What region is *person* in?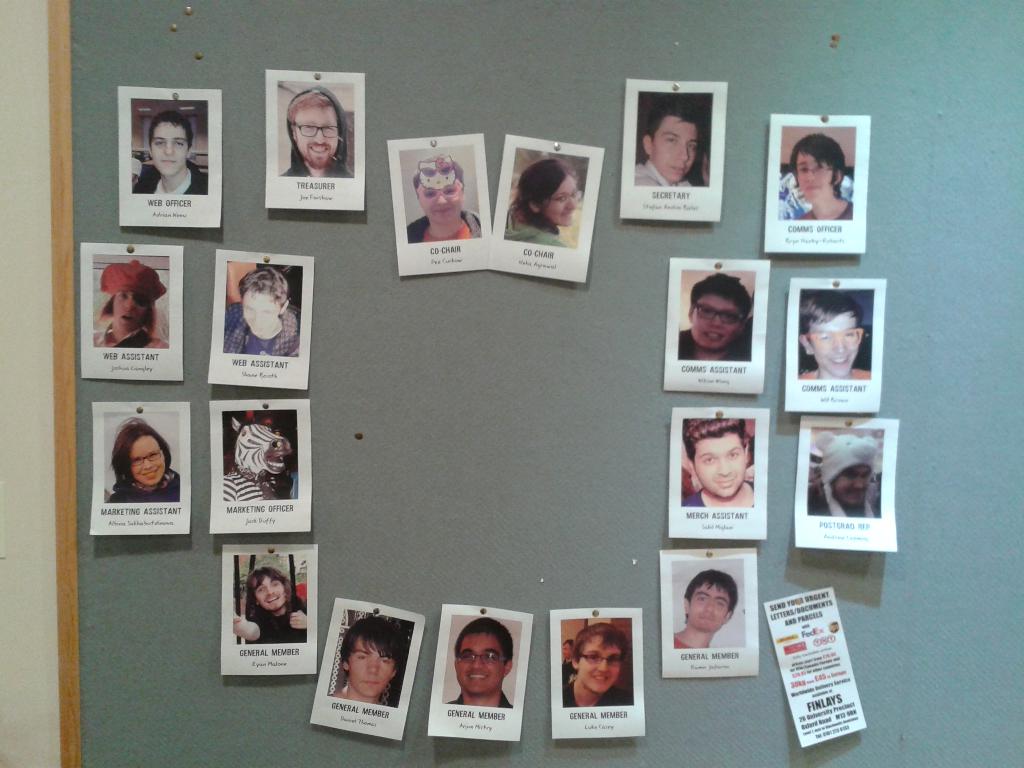
{"x1": 674, "y1": 552, "x2": 746, "y2": 654}.
